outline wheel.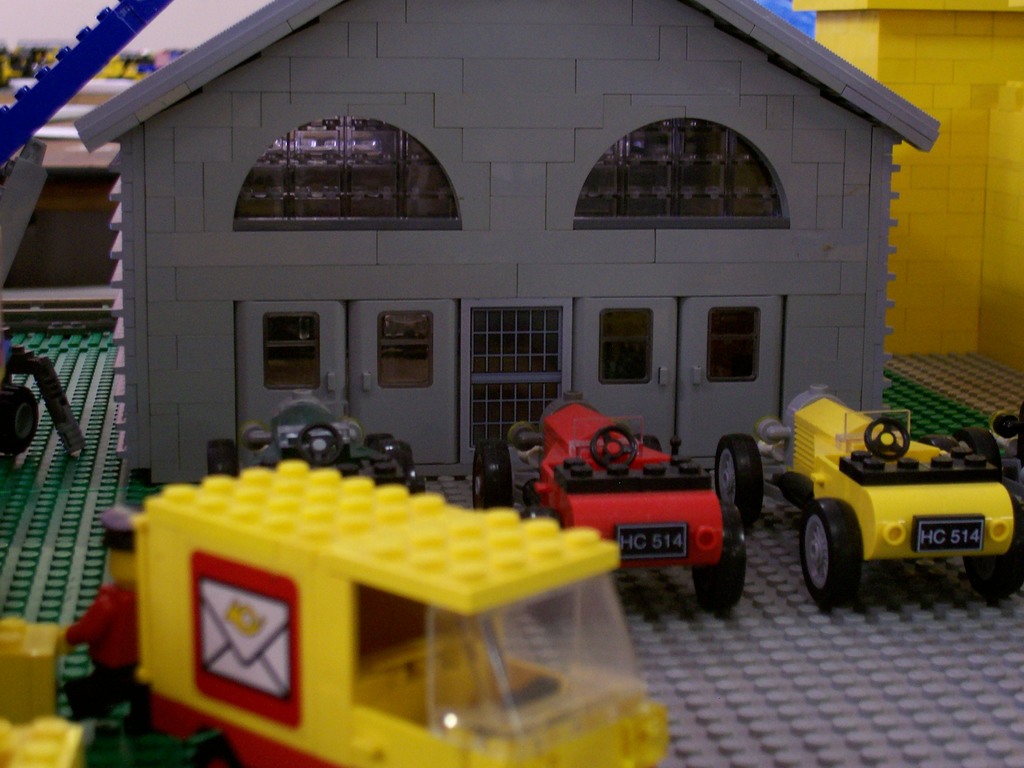
Outline: (591,424,636,474).
